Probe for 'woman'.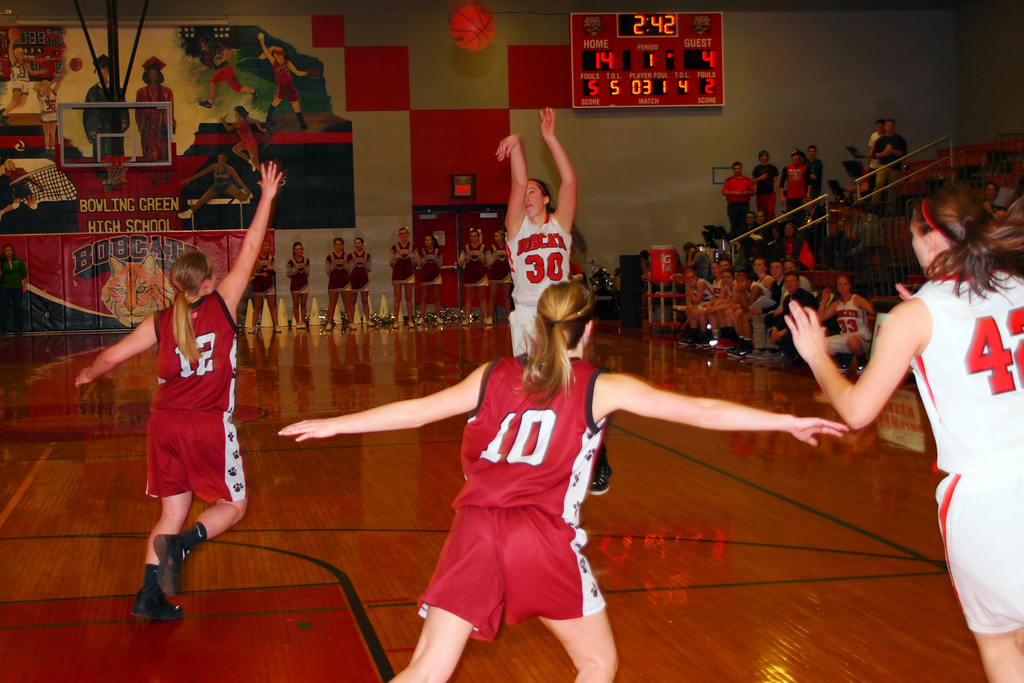
Probe result: detection(250, 243, 279, 333).
